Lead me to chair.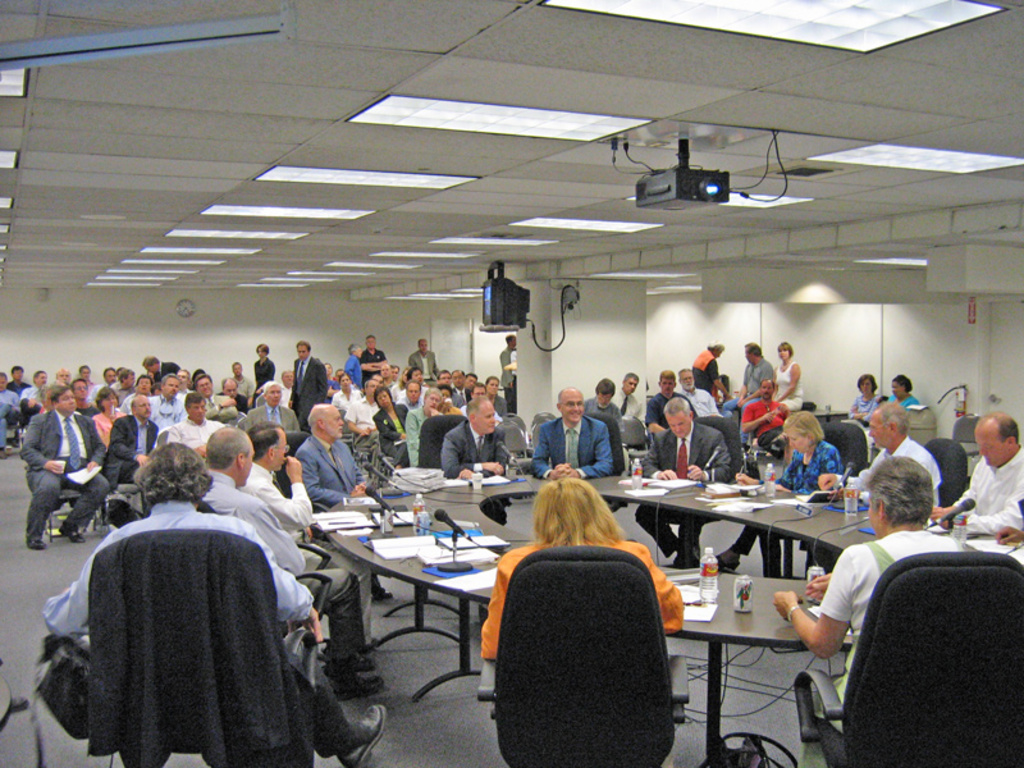
Lead to bbox=(49, 483, 105, 541).
